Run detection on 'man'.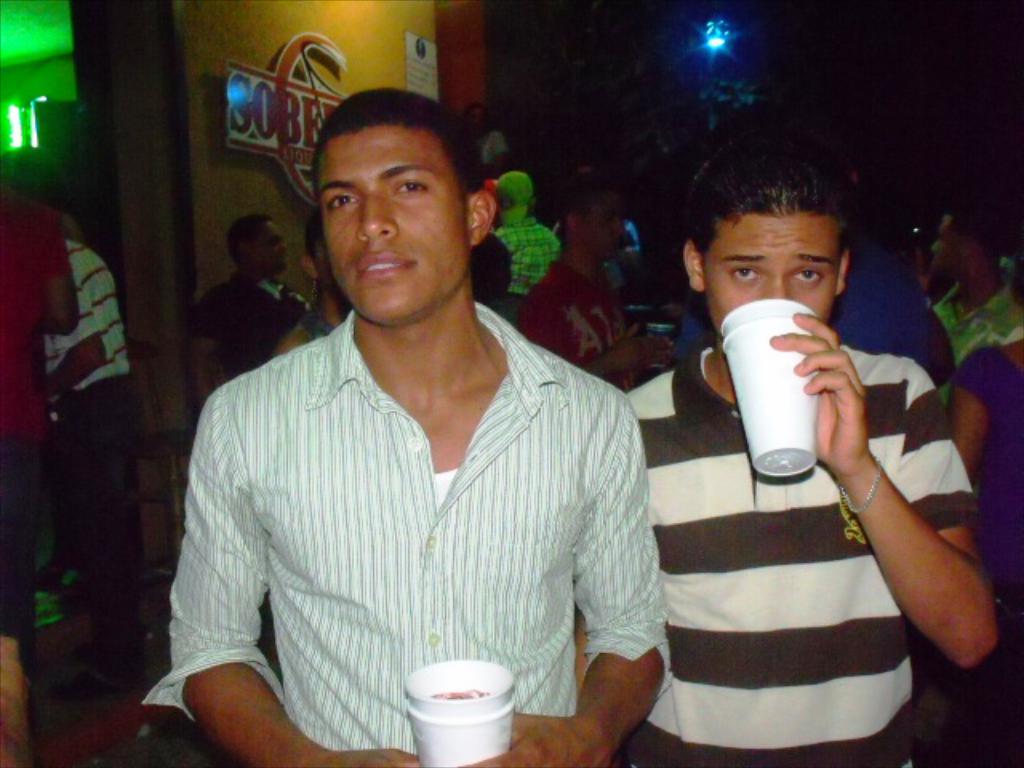
Result: x1=187 y1=208 x2=310 y2=395.
